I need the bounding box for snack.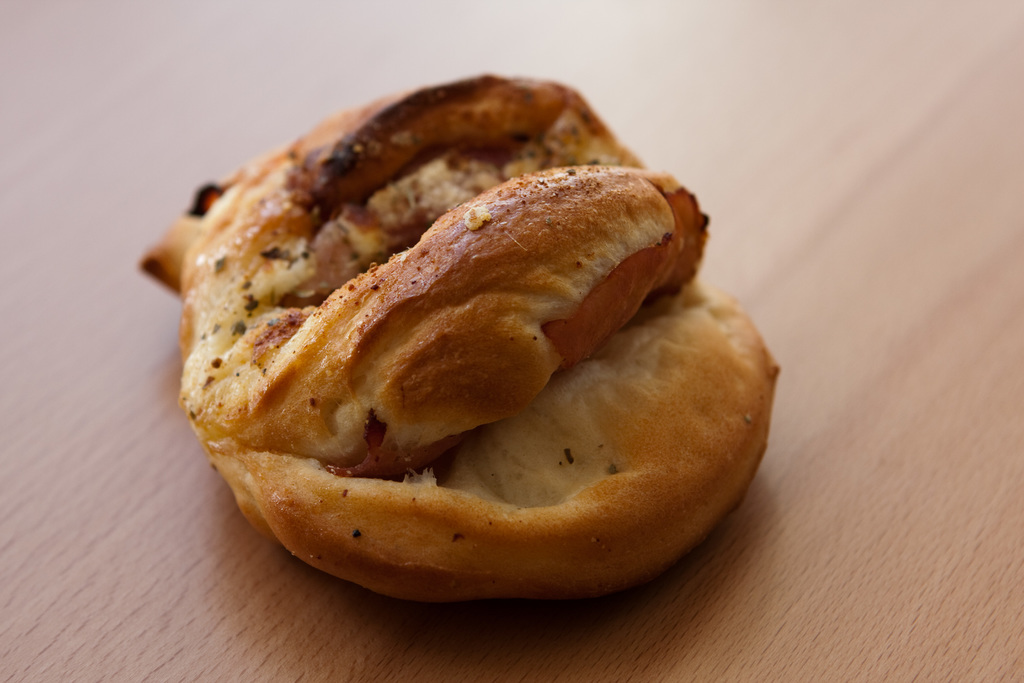
Here it is: bbox(130, 68, 780, 604).
